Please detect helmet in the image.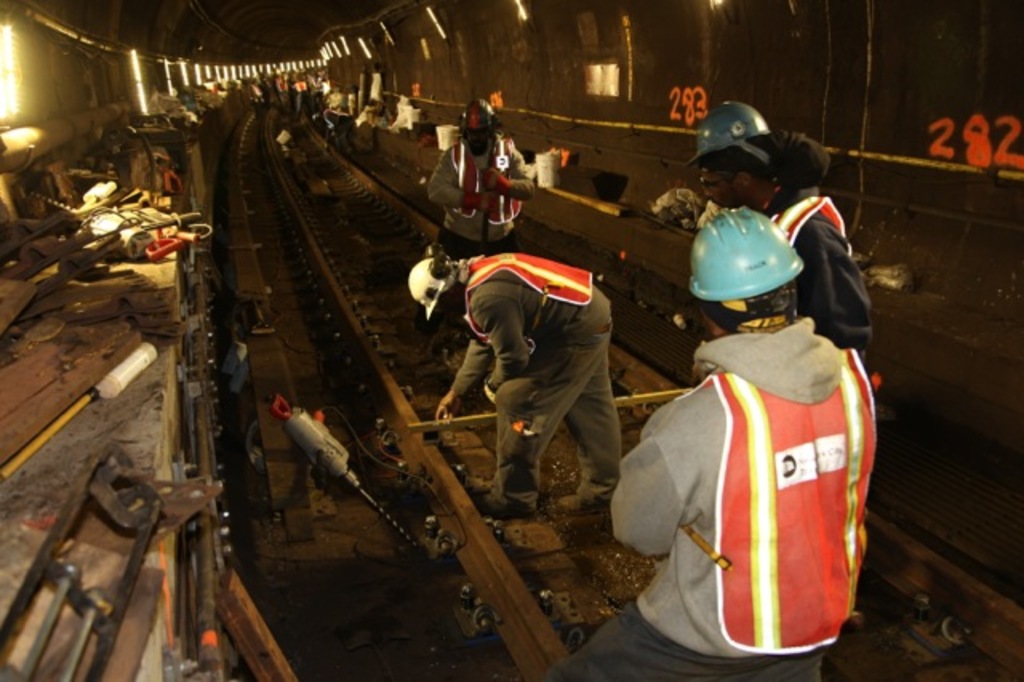
(410, 256, 454, 325).
